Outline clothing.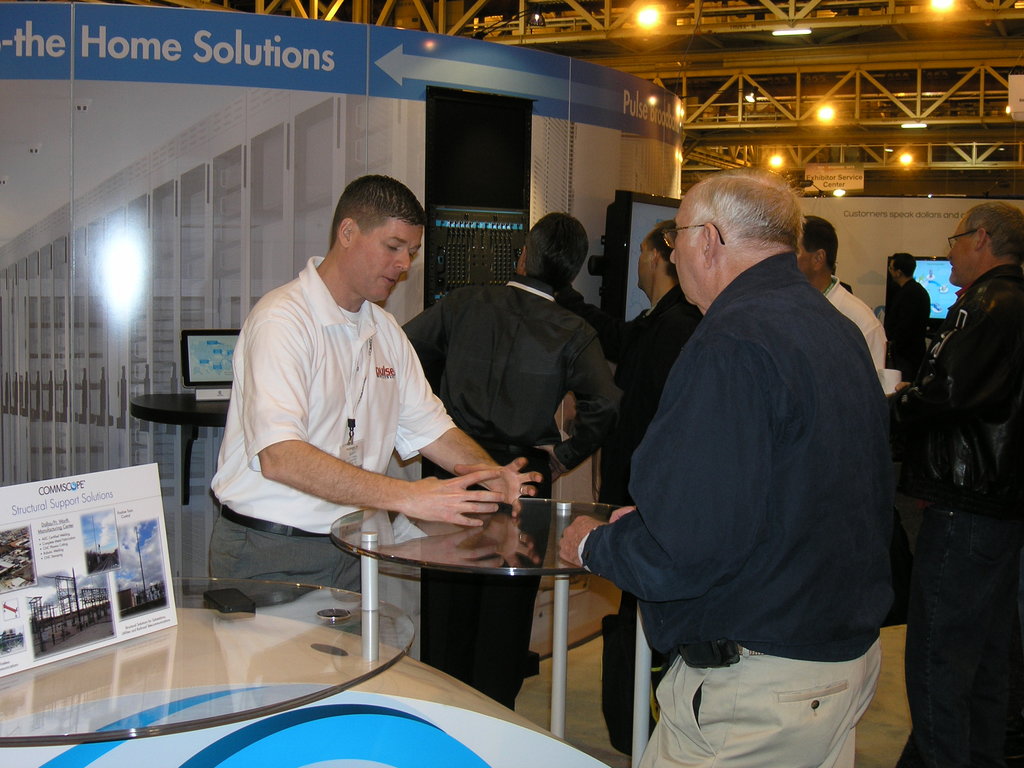
Outline: crop(587, 202, 913, 756).
